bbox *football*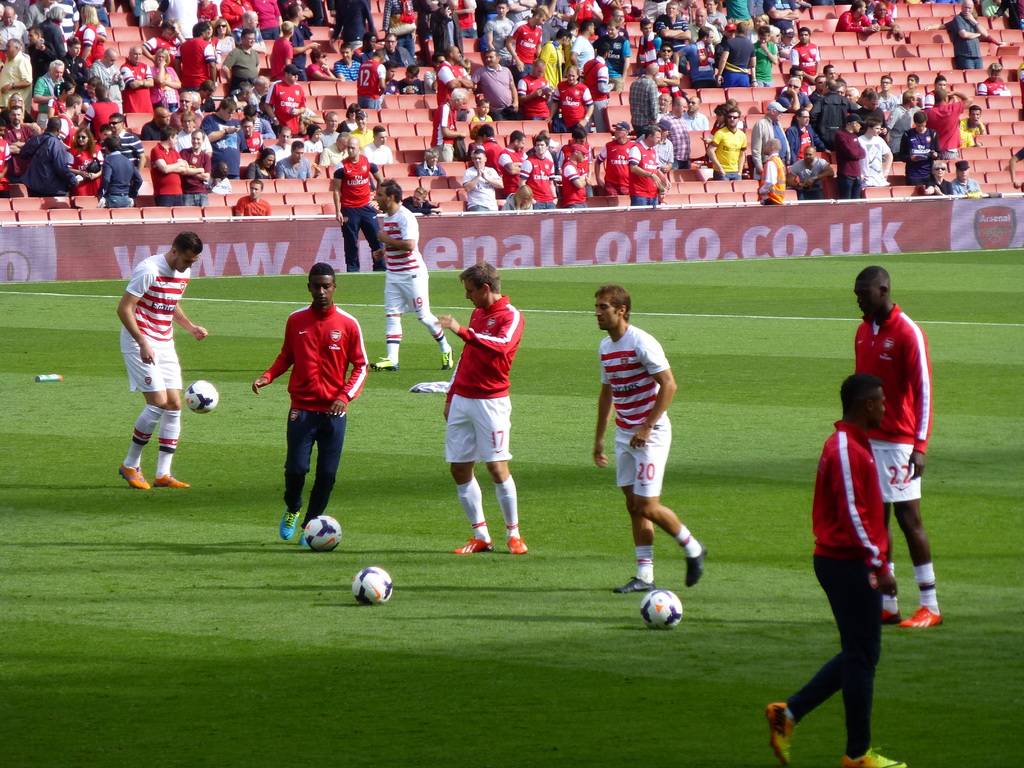
[352,566,396,604]
